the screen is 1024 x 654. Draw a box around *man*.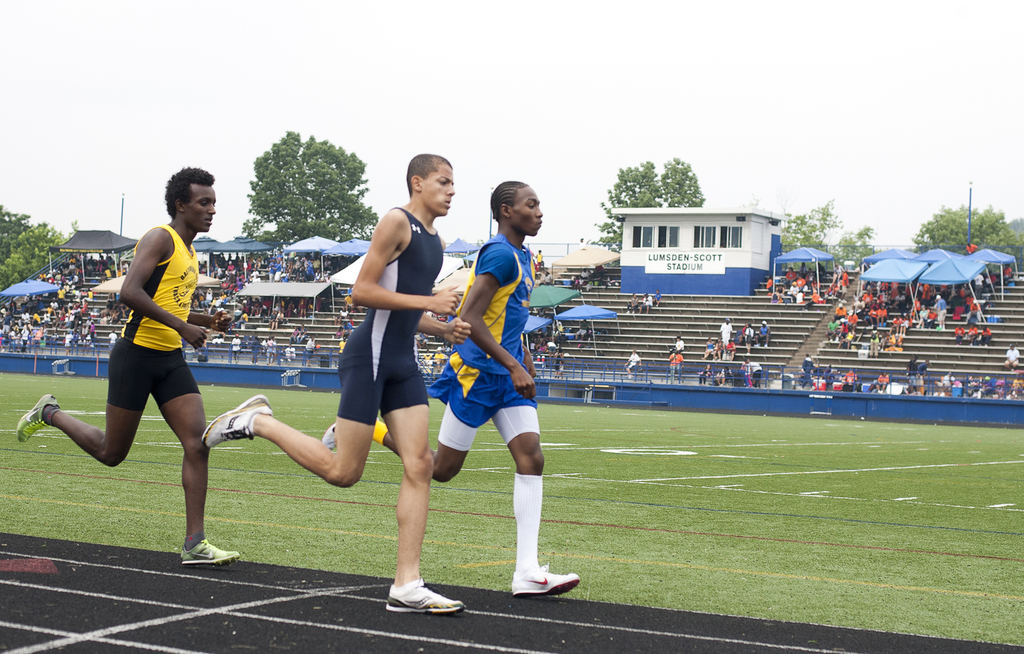
x1=434, y1=347, x2=445, y2=374.
